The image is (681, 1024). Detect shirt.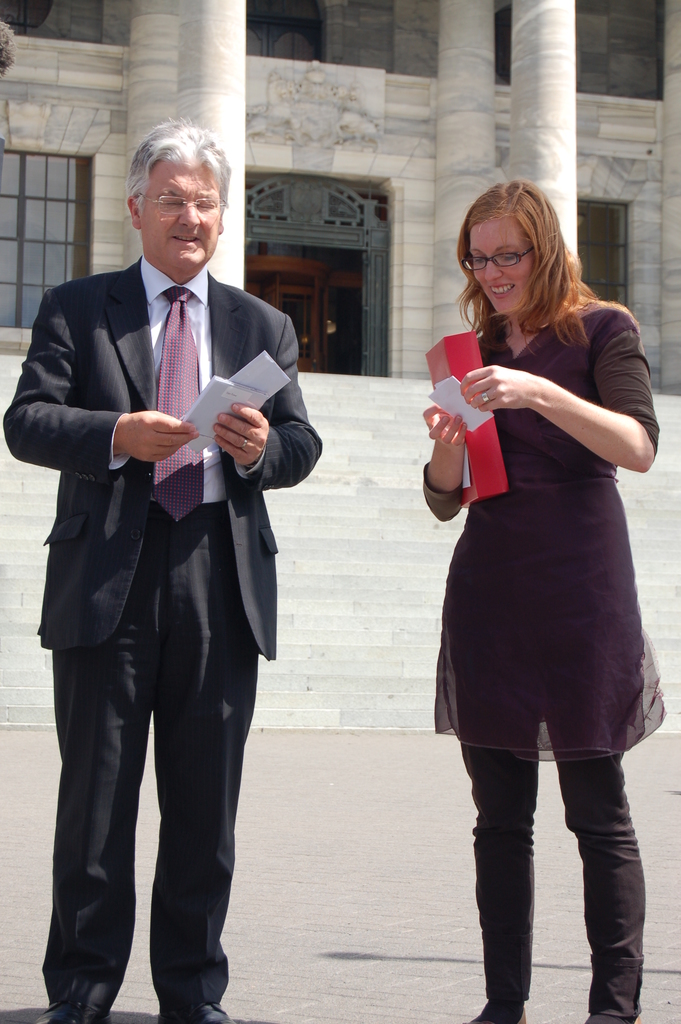
Detection: [112, 259, 257, 499].
